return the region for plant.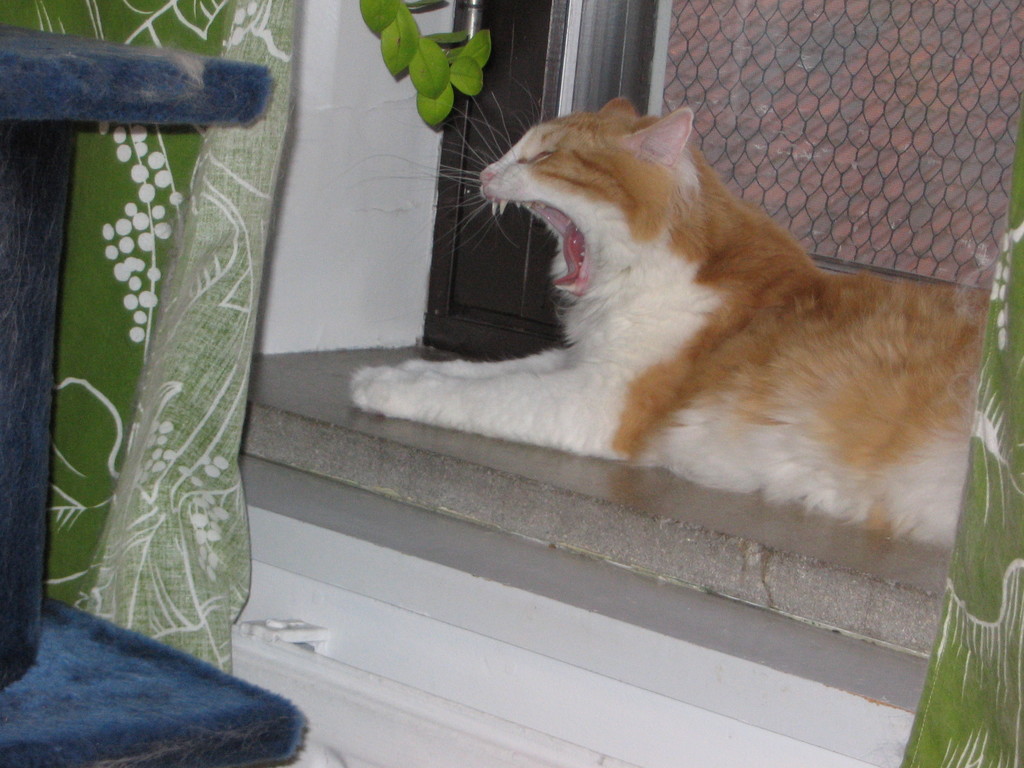
337,1,534,152.
